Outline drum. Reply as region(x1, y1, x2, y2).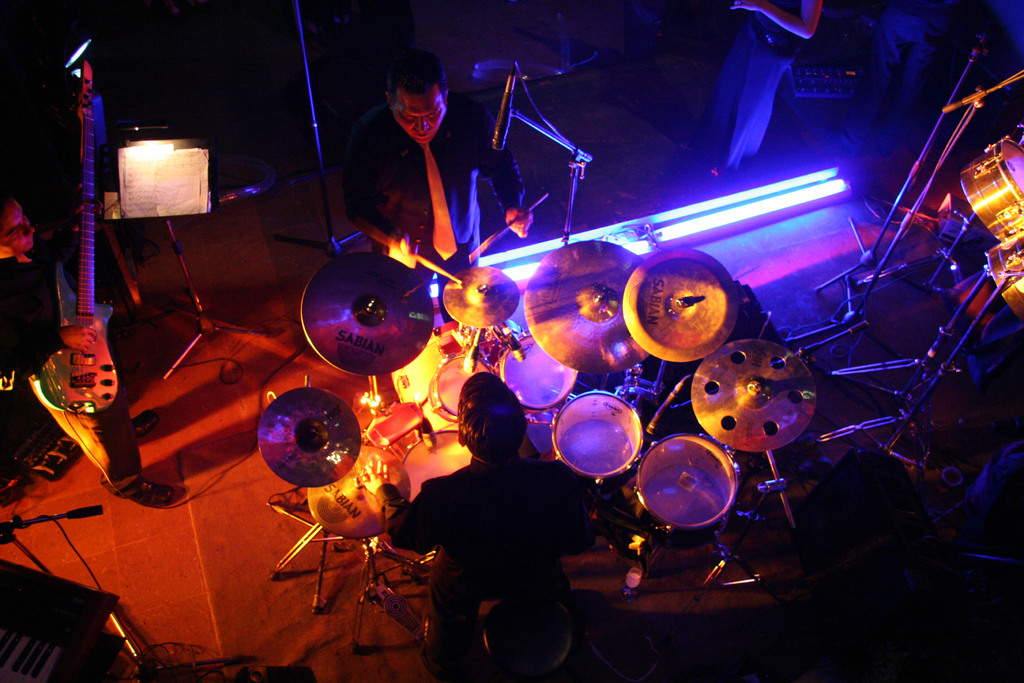
region(404, 431, 472, 503).
